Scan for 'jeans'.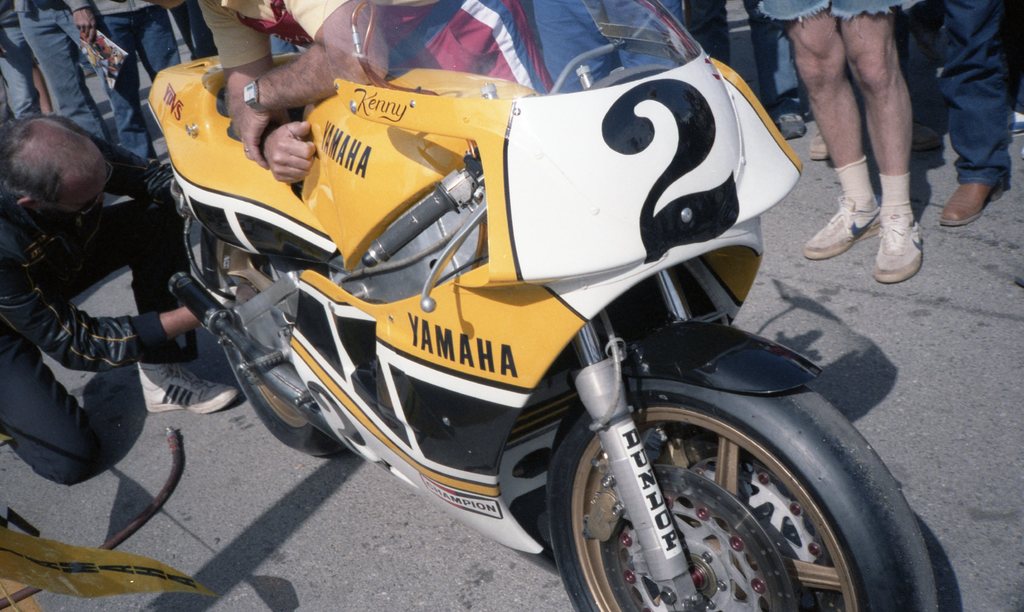
Scan result: (17,0,106,147).
